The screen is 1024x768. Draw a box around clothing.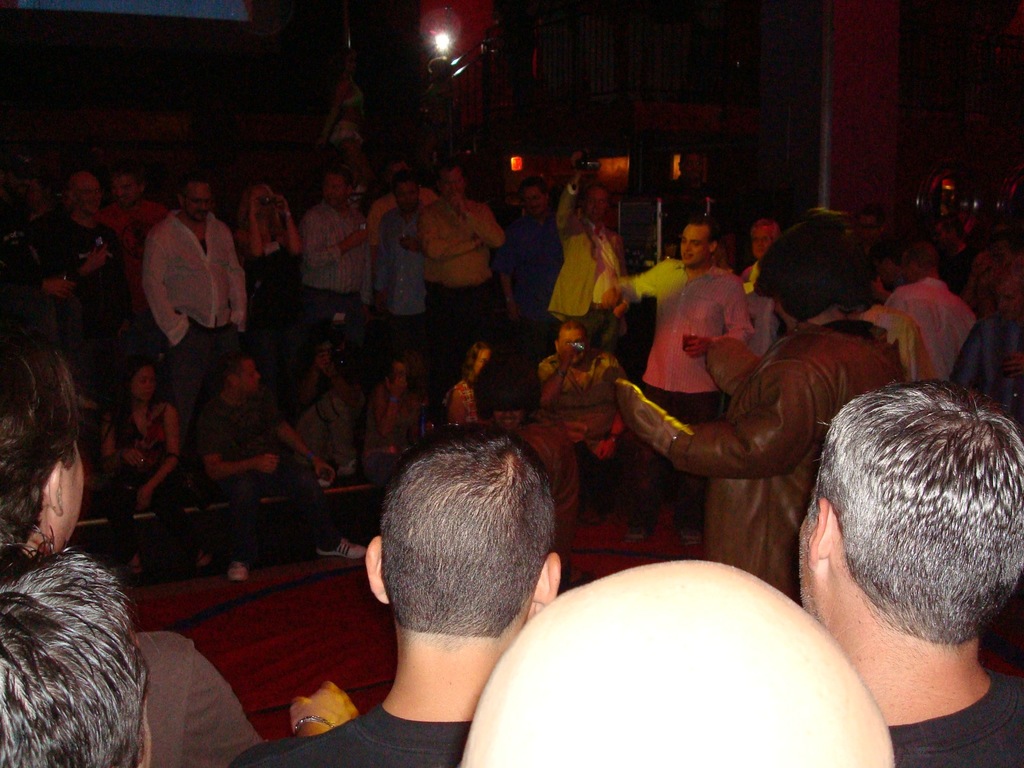
box=[523, 420, 577, 542].
